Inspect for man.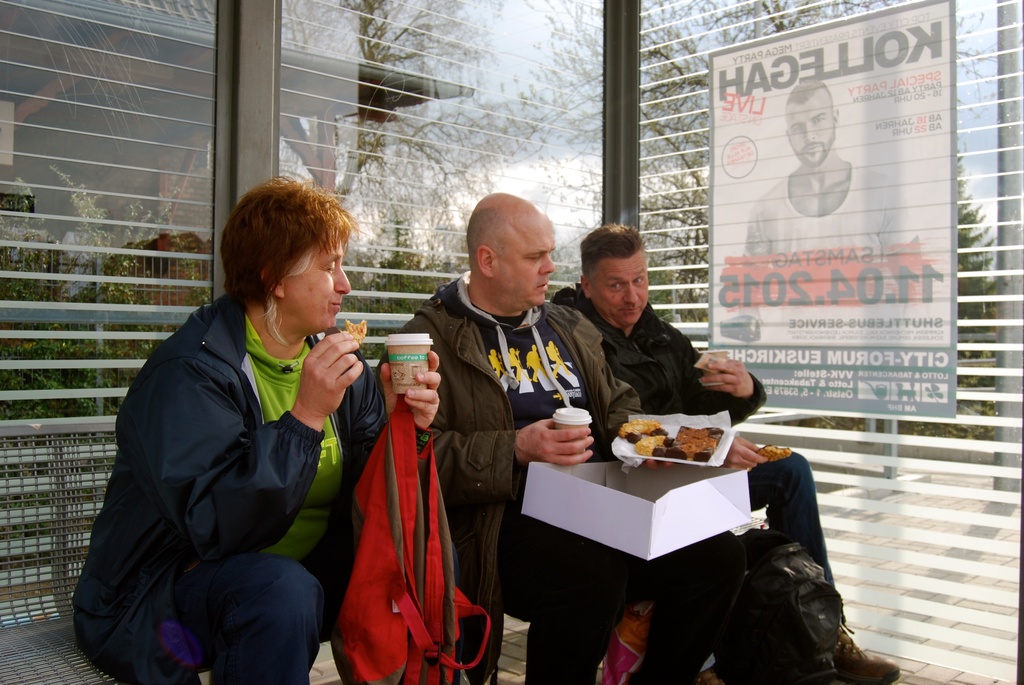
Inspection: (375, 191, 746, 684).
